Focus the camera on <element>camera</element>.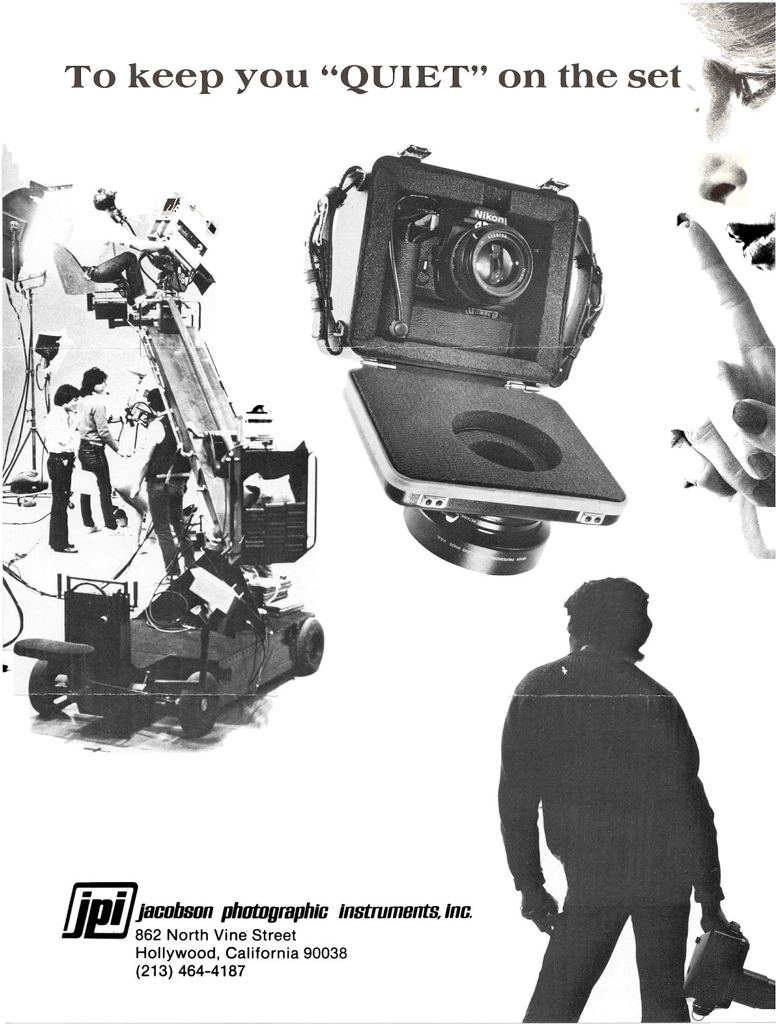
Focus region: (x1=309, y1=154, x2=645, y2=584).
